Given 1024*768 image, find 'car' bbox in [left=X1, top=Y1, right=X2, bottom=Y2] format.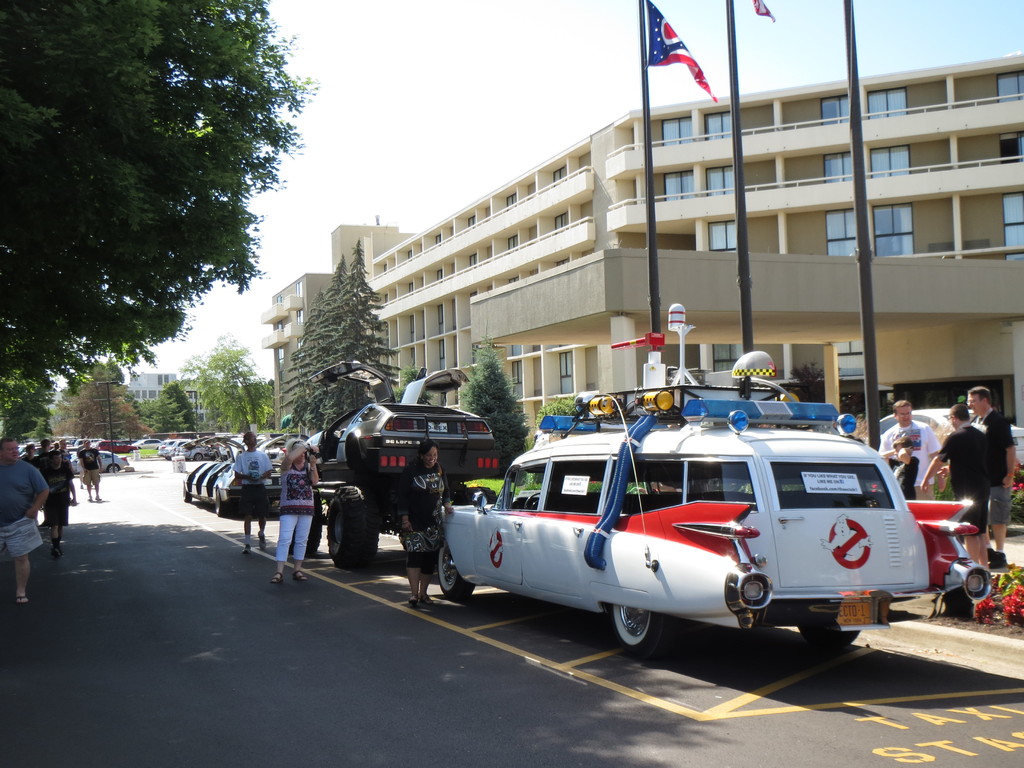
[left=182, top=461, right=282, bottom=518].
